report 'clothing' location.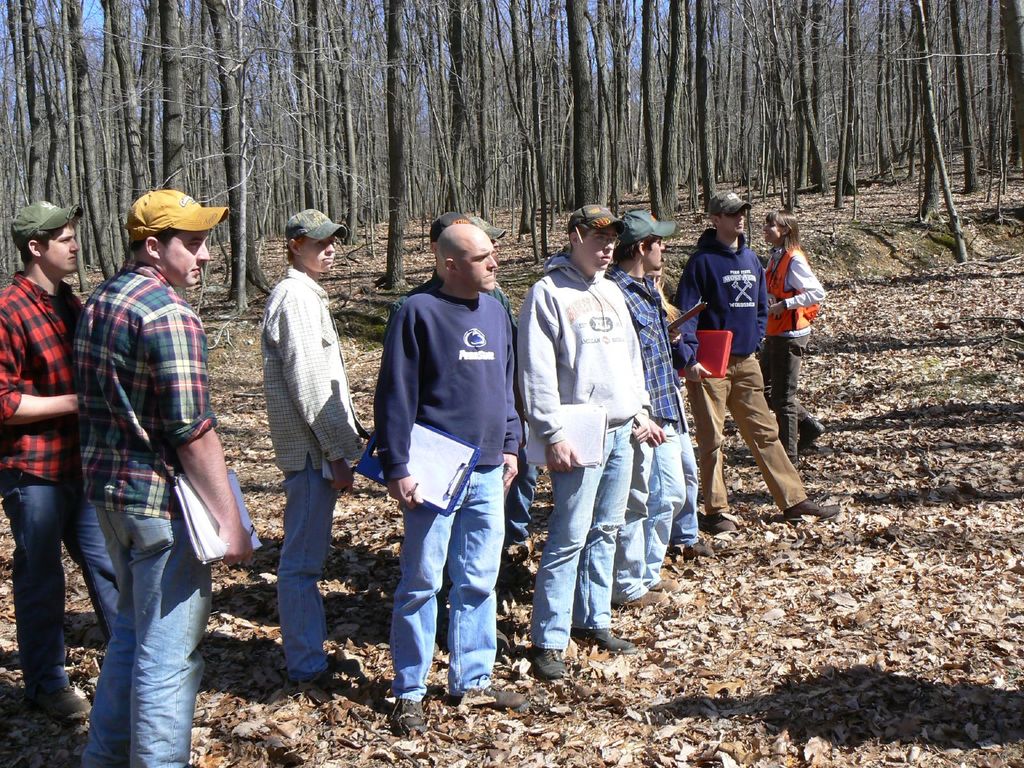
Report: 406, 273, 540, 547.
